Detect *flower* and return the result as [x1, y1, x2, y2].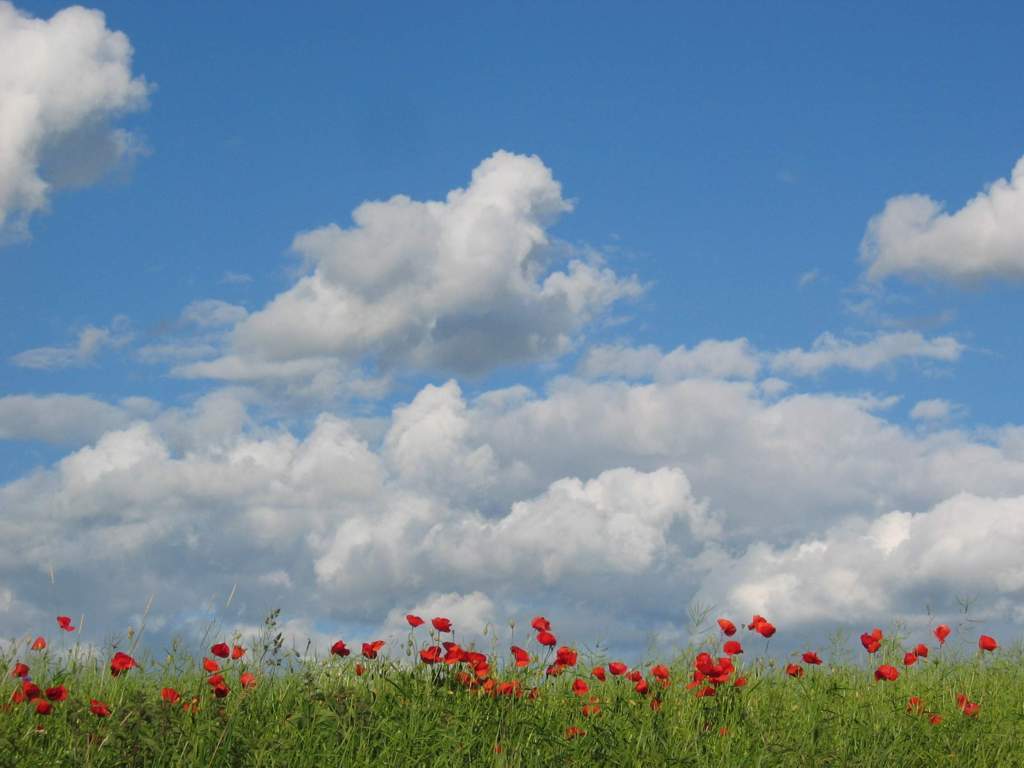
[536, 634, 554, 644].
